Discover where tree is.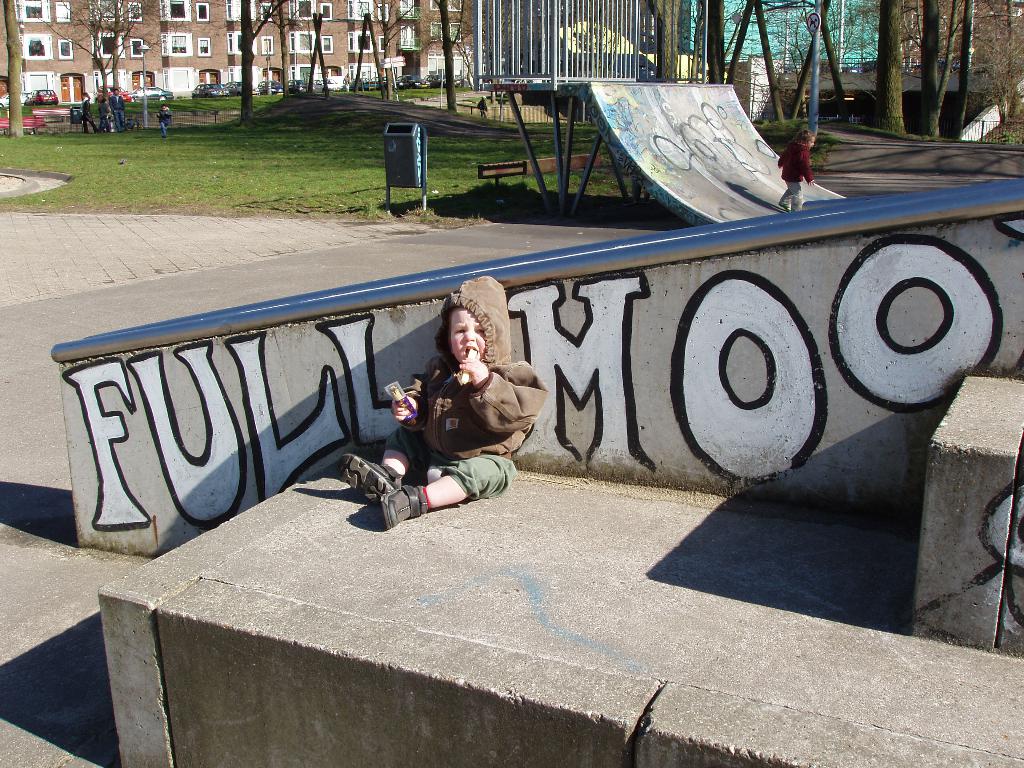
Discovered at detection(241, 0, 285, 114).
